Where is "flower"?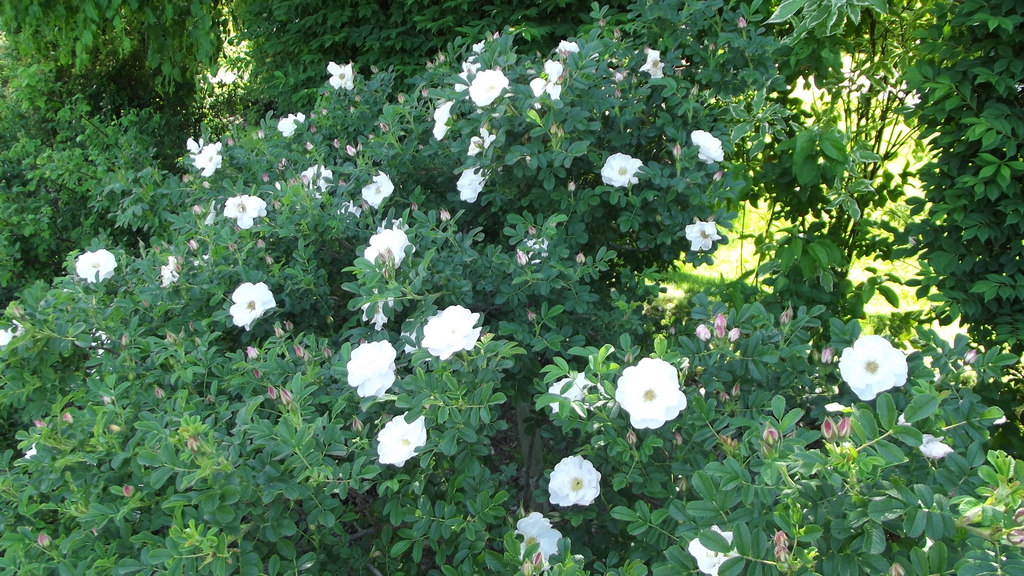
(347, 343, 404, 399).
